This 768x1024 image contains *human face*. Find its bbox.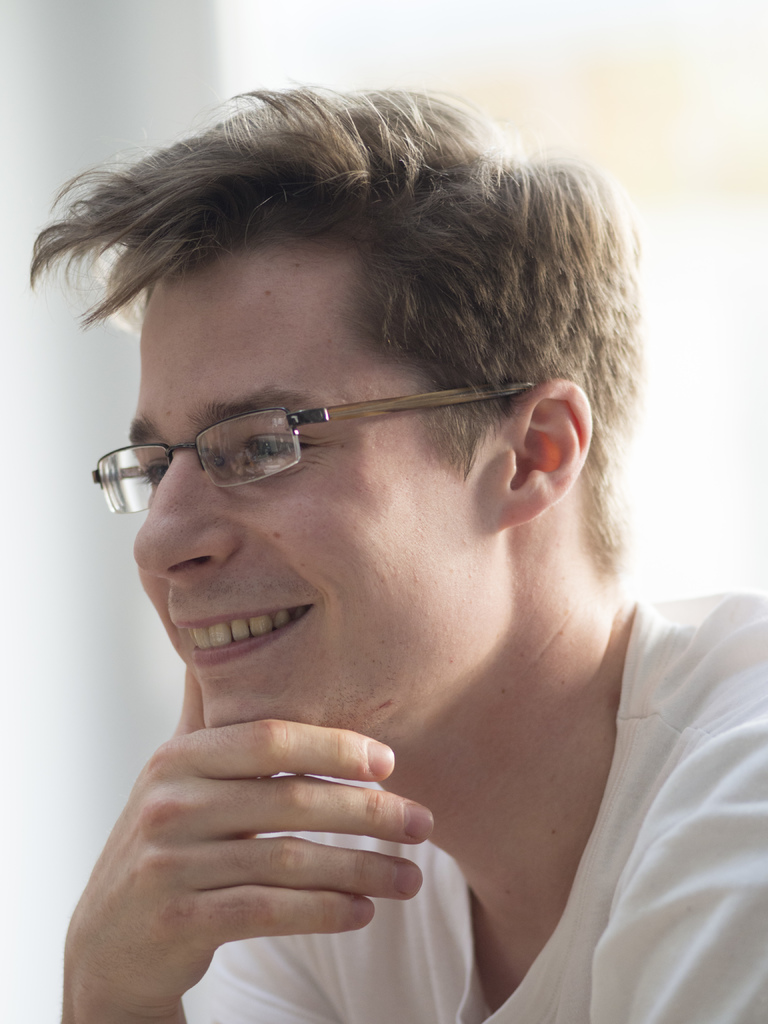
l=133, t=230, r=511, b=734.
